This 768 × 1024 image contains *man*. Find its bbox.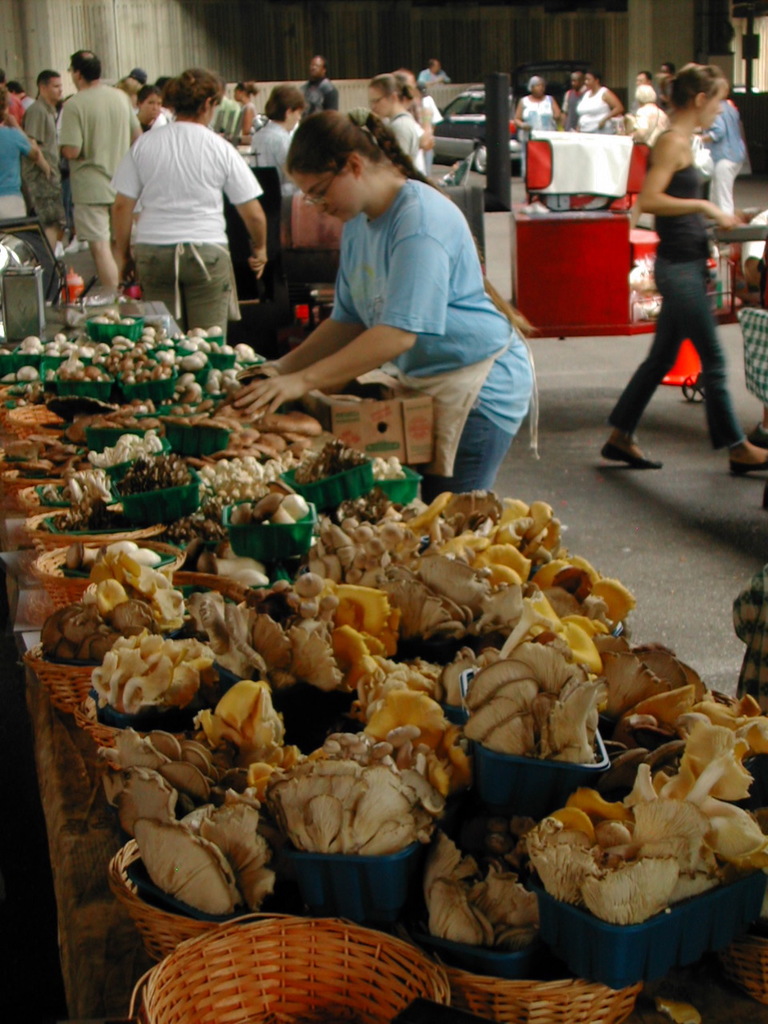
<bbox>562, 70, 586, 130</bbox>.
